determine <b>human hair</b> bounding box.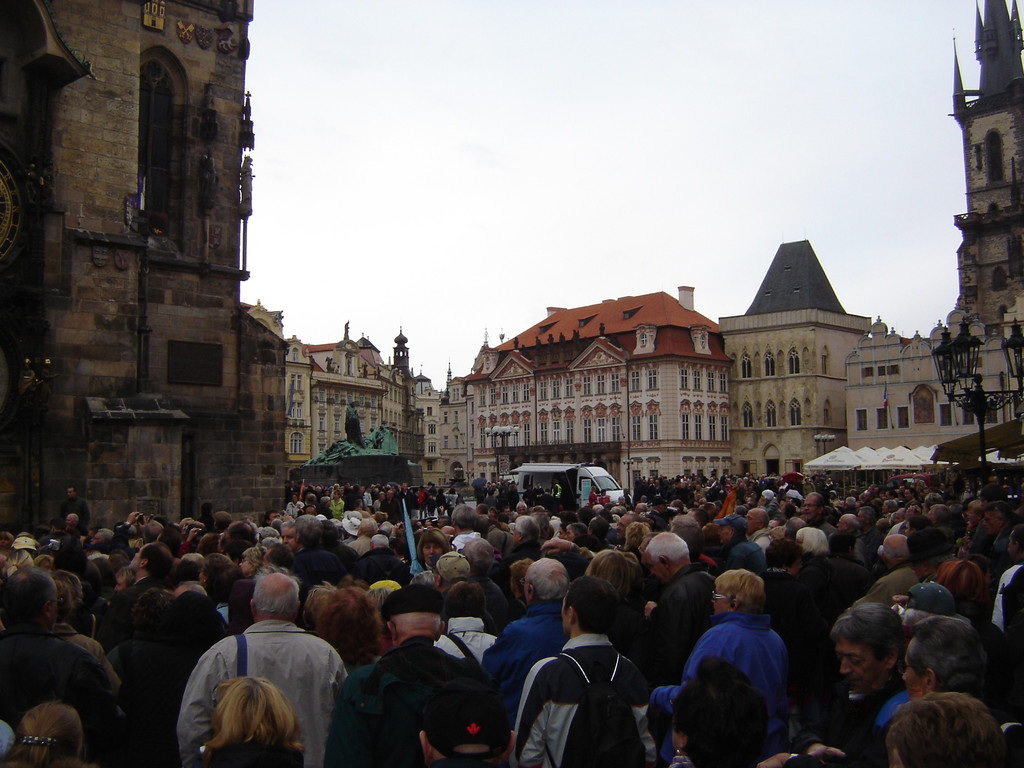
Determined: detection(409, 569, 439, 586).
